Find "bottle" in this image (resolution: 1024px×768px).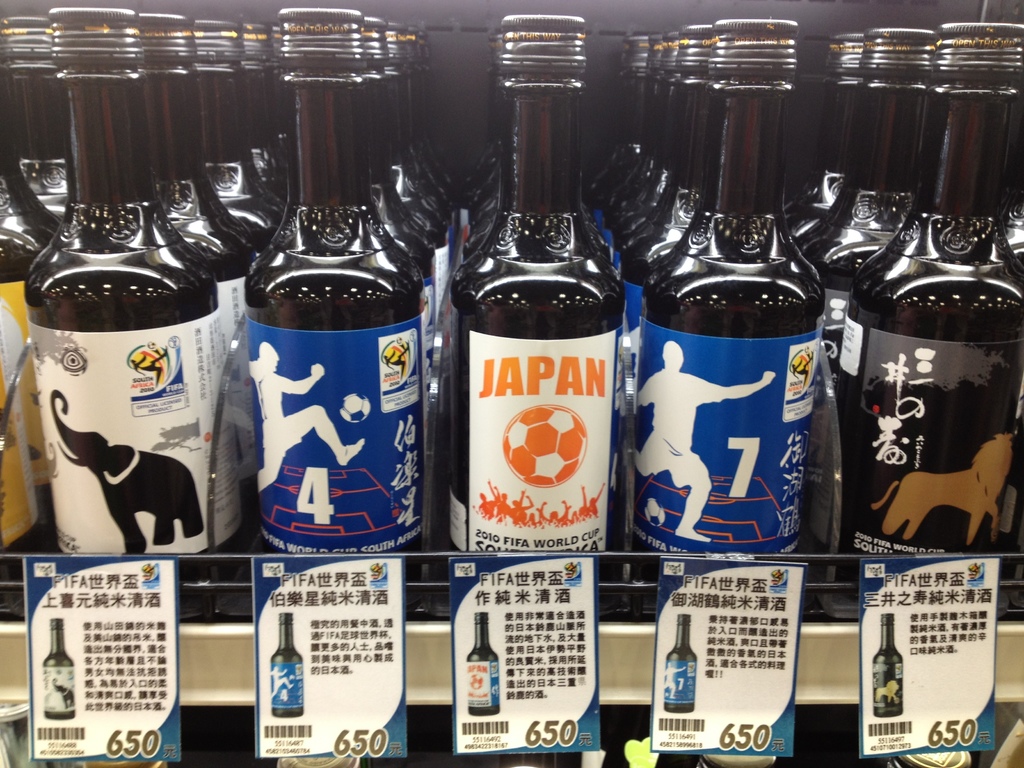
x1=0, y1=92, x2=61, y2=609.
